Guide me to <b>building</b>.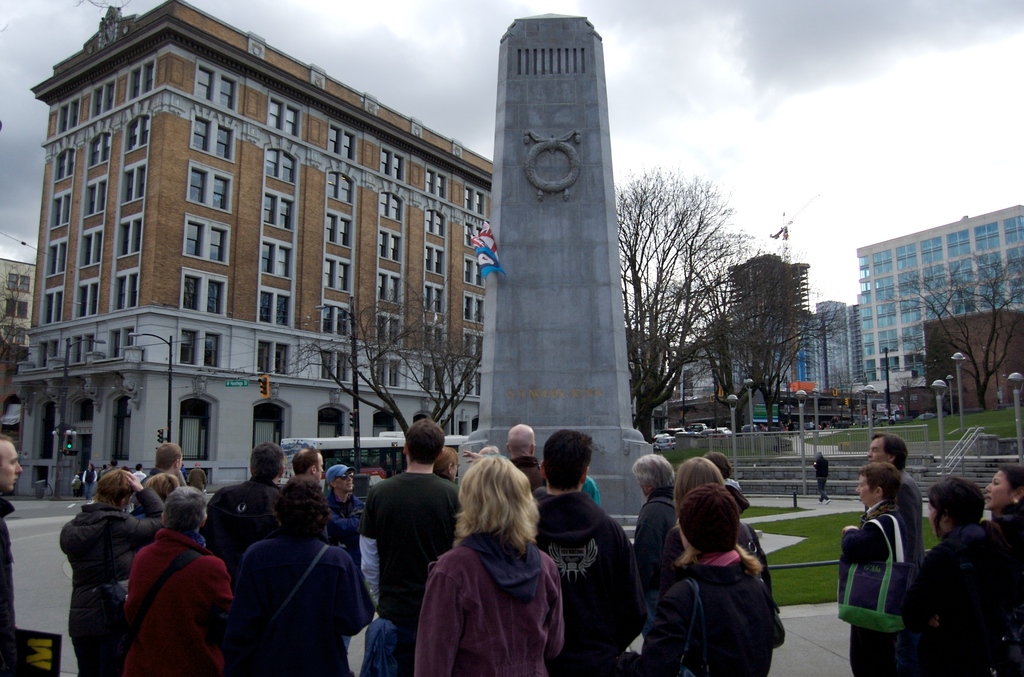
Guidance: crop(0, 259, 42, 361).
